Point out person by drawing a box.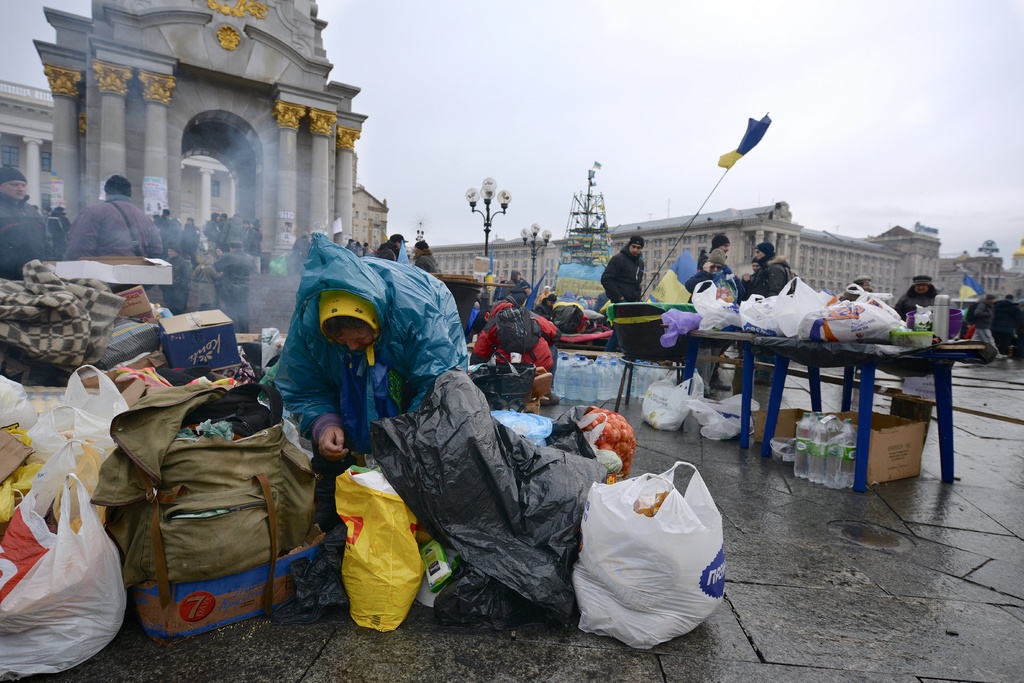
<region>356, 242, 364, 258</region>.
